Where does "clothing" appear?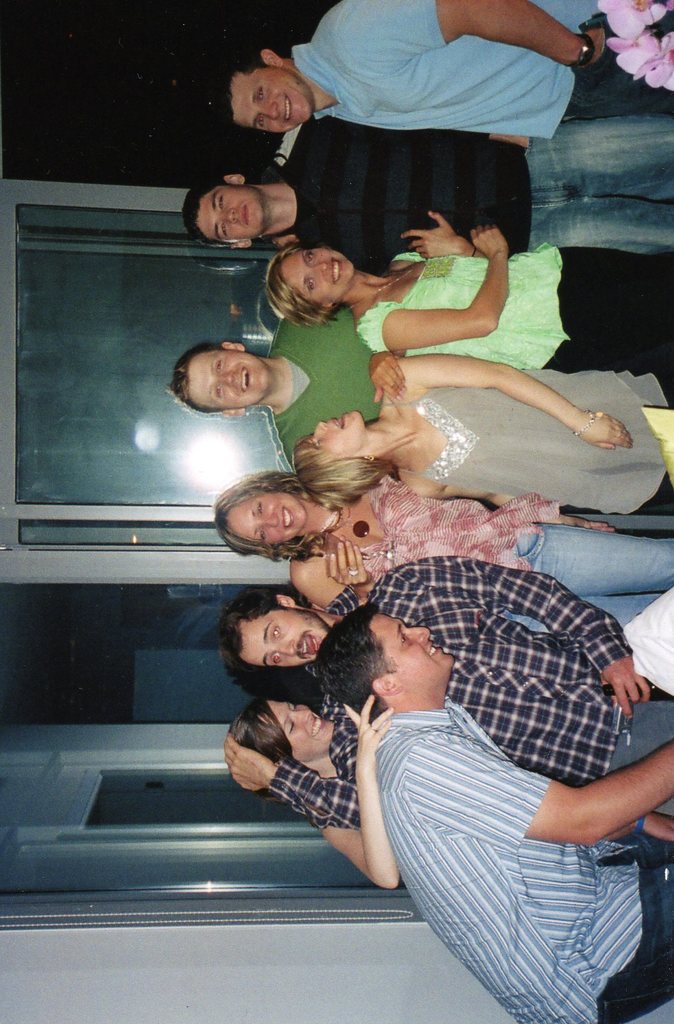
Appears at [358, 703, 646, 1023].
